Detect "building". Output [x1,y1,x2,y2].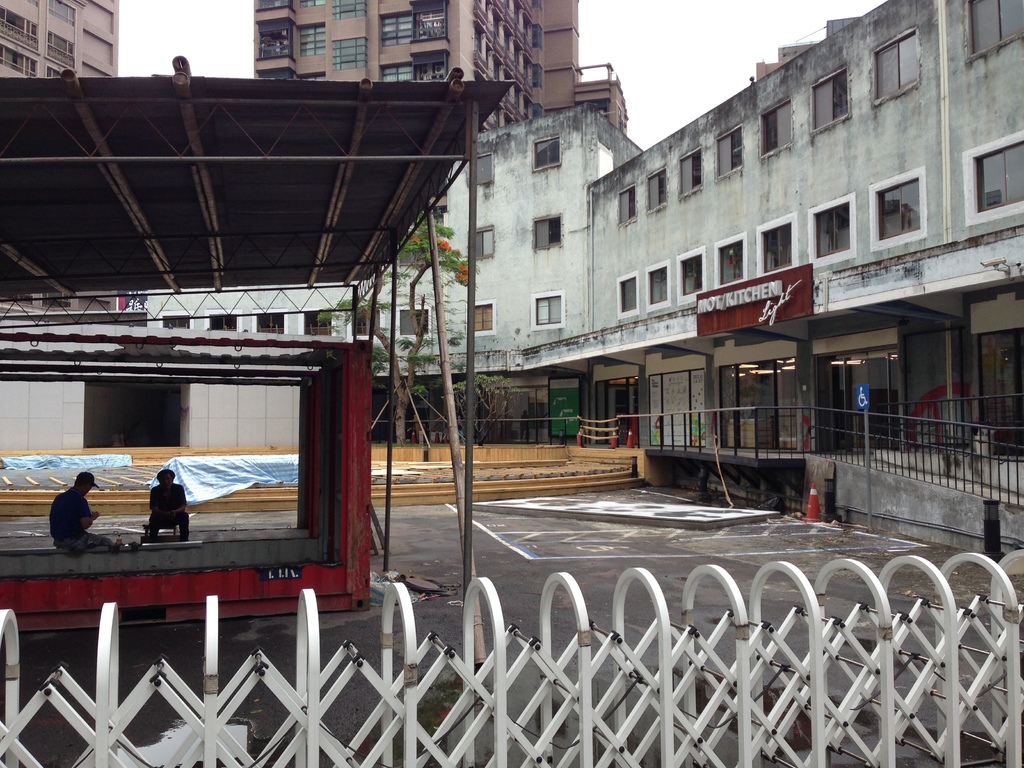
[0,0,120,81].
